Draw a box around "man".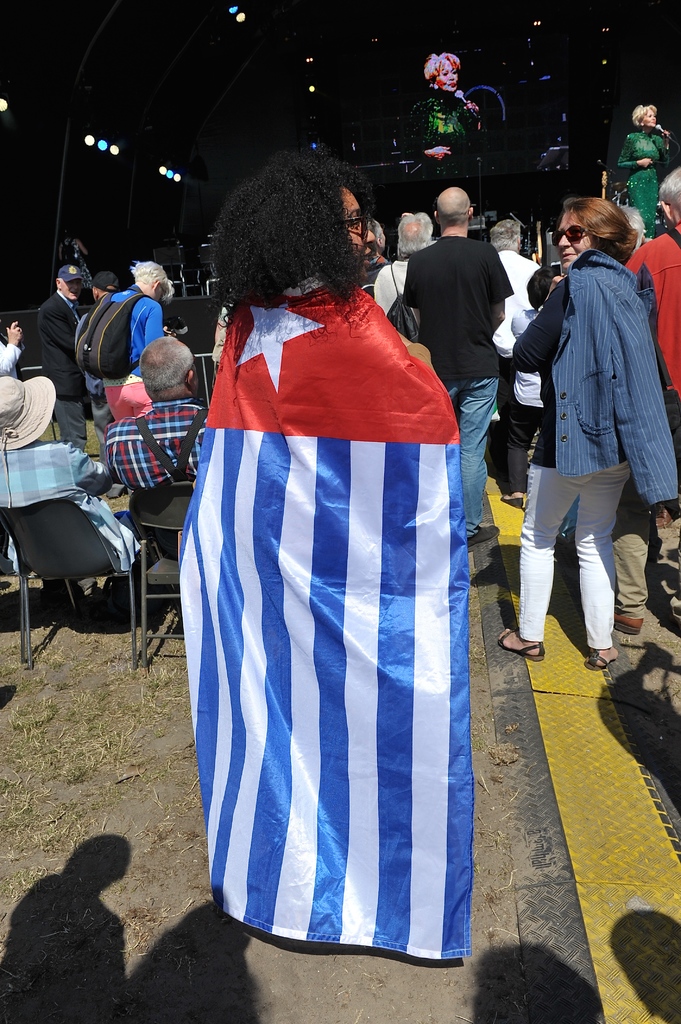
[x1=620, y1=204, x2=648, y2=264].
